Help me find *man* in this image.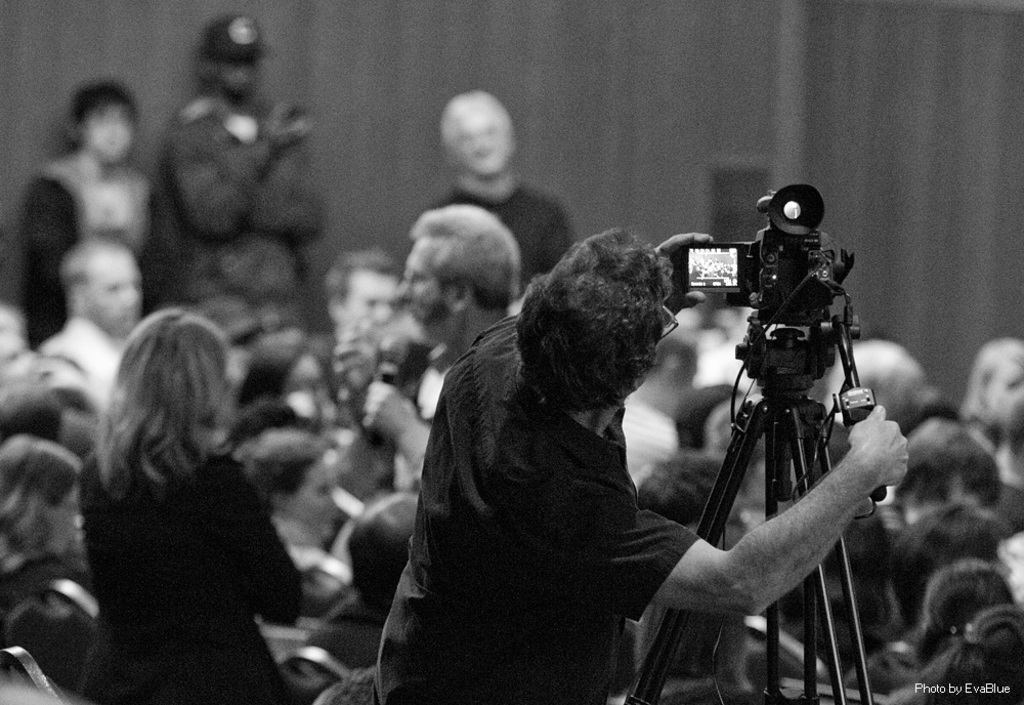
Found it: box(139, 7, 332, 344).
